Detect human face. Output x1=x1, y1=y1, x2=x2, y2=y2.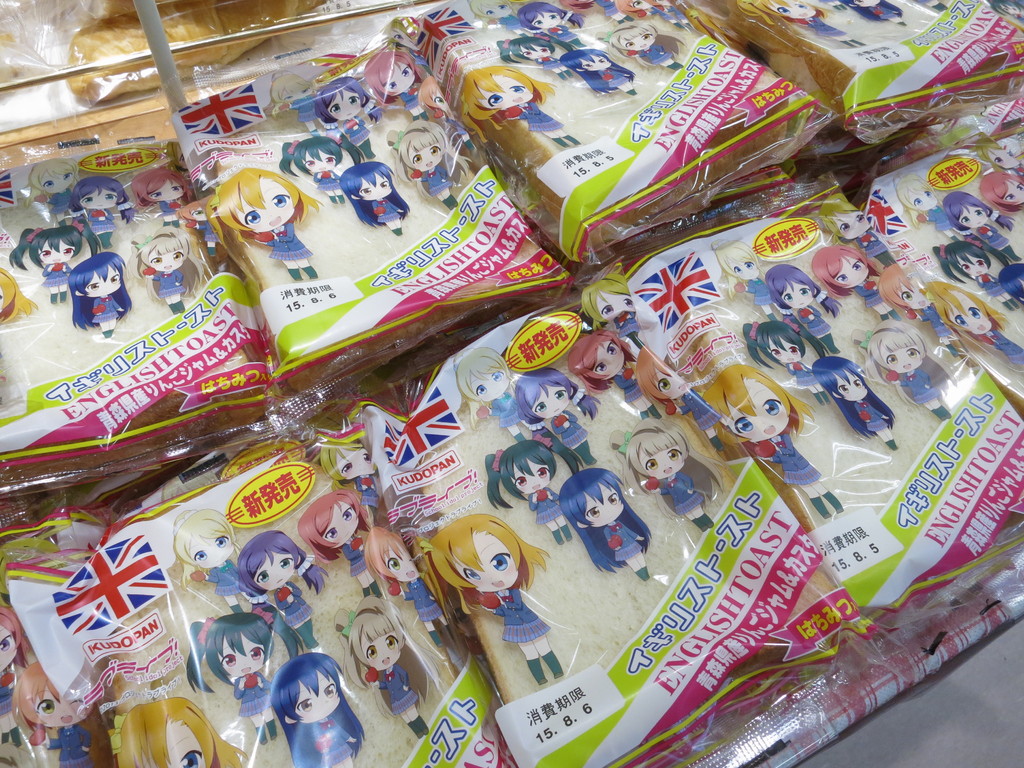
x1=765, y1=336, x2=801, y2=366.
